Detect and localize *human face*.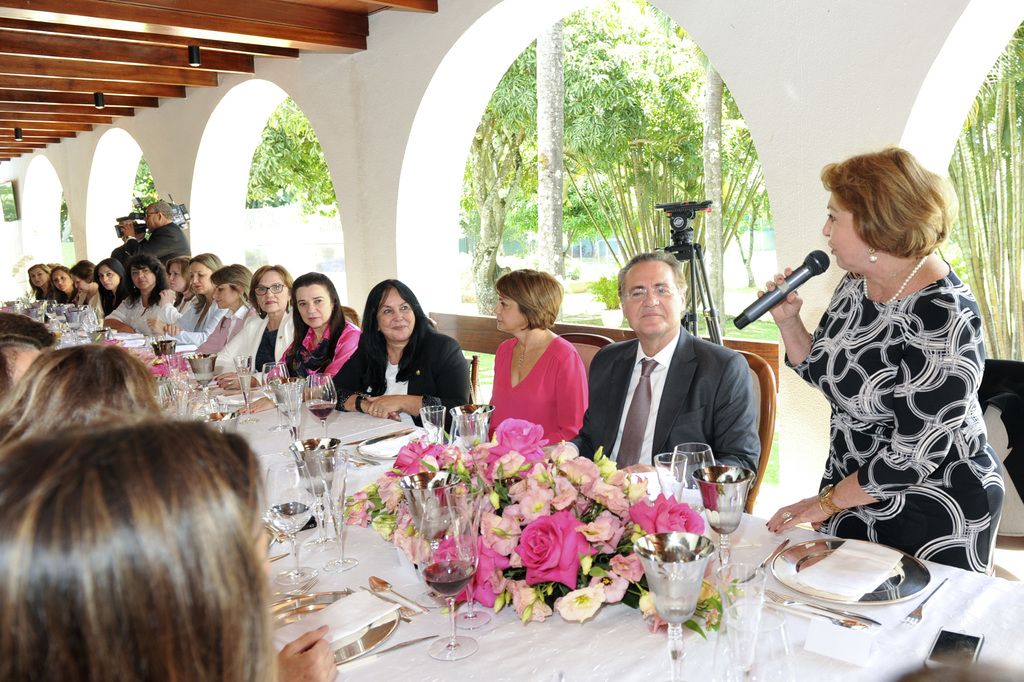
Localized at bbox=(98, 267, 118, 293).
